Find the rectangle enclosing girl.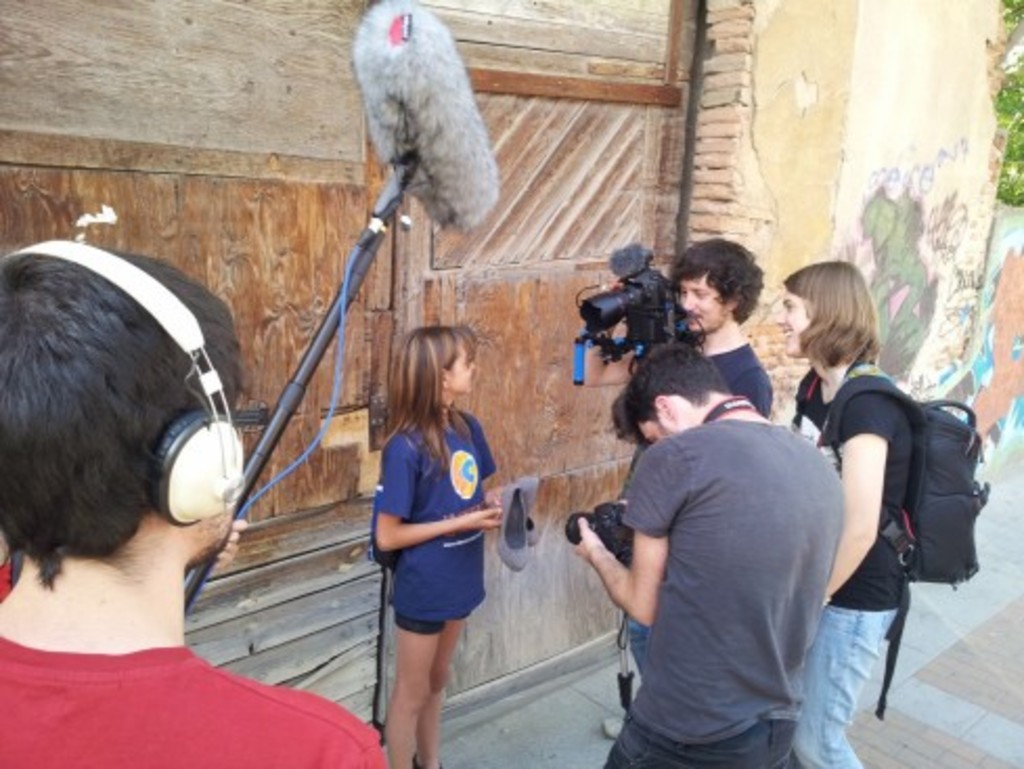
[783,266,905,767].
